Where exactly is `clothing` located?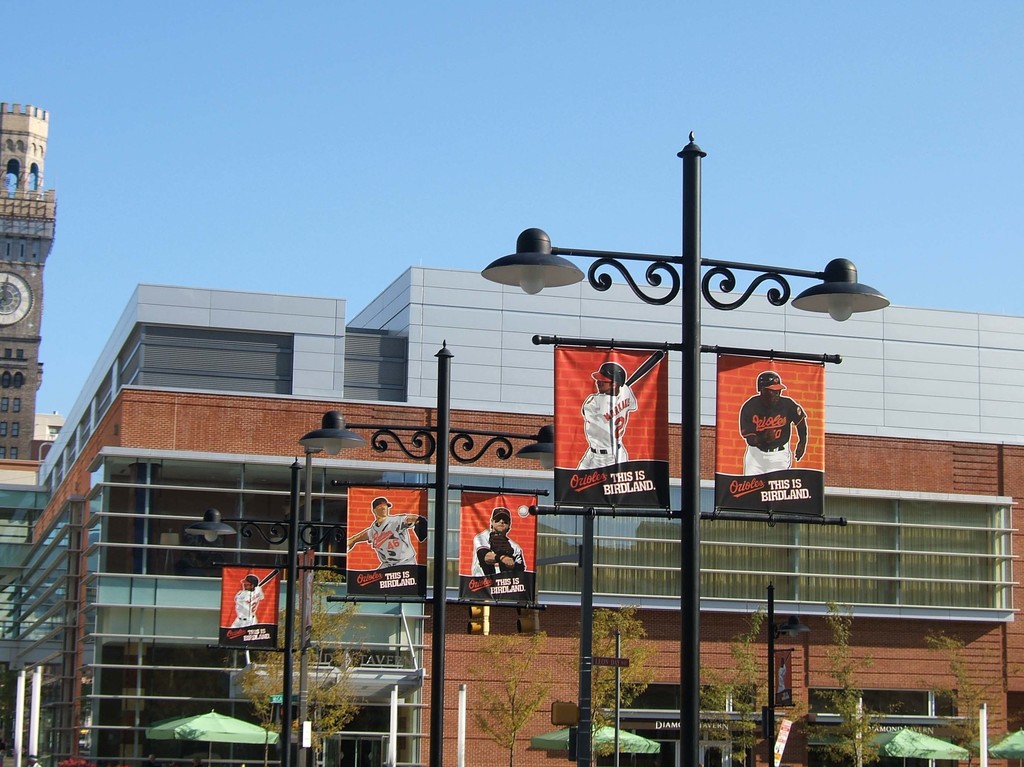
Its bounding box is select_region(229, 579, 261, 632).
